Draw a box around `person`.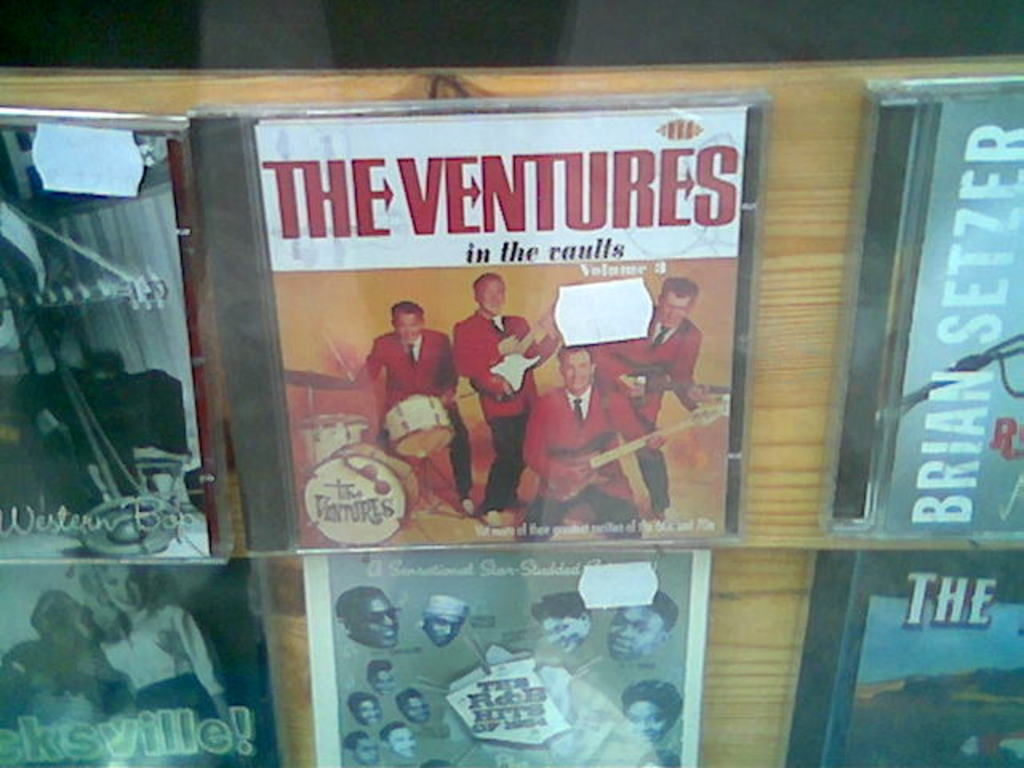
368 656 395 699.
